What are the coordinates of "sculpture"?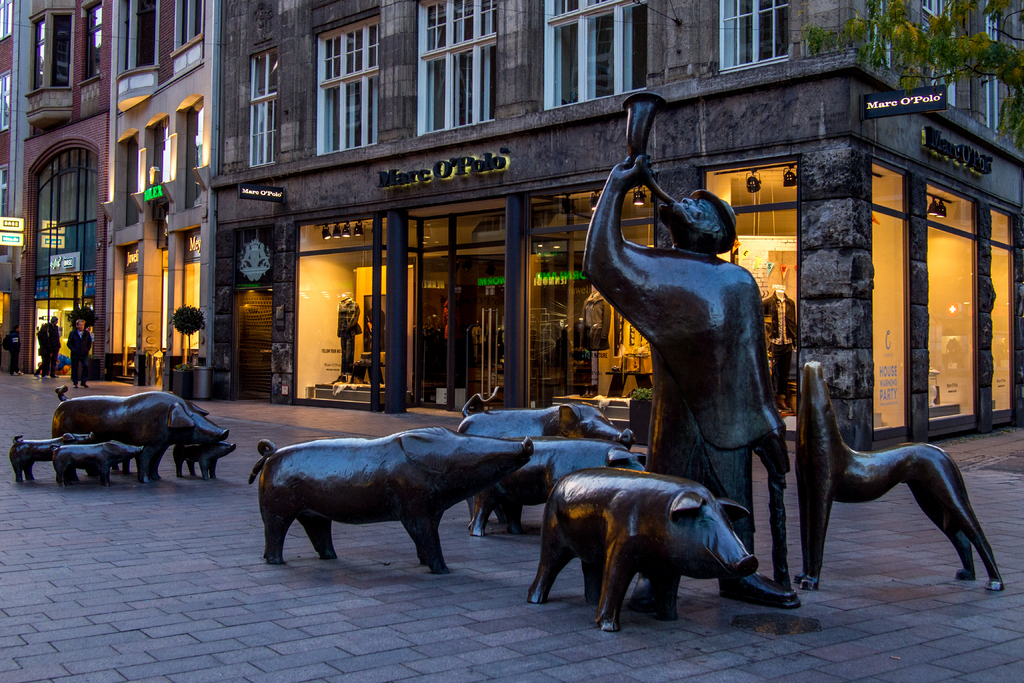
573, 76, 801, 611.
